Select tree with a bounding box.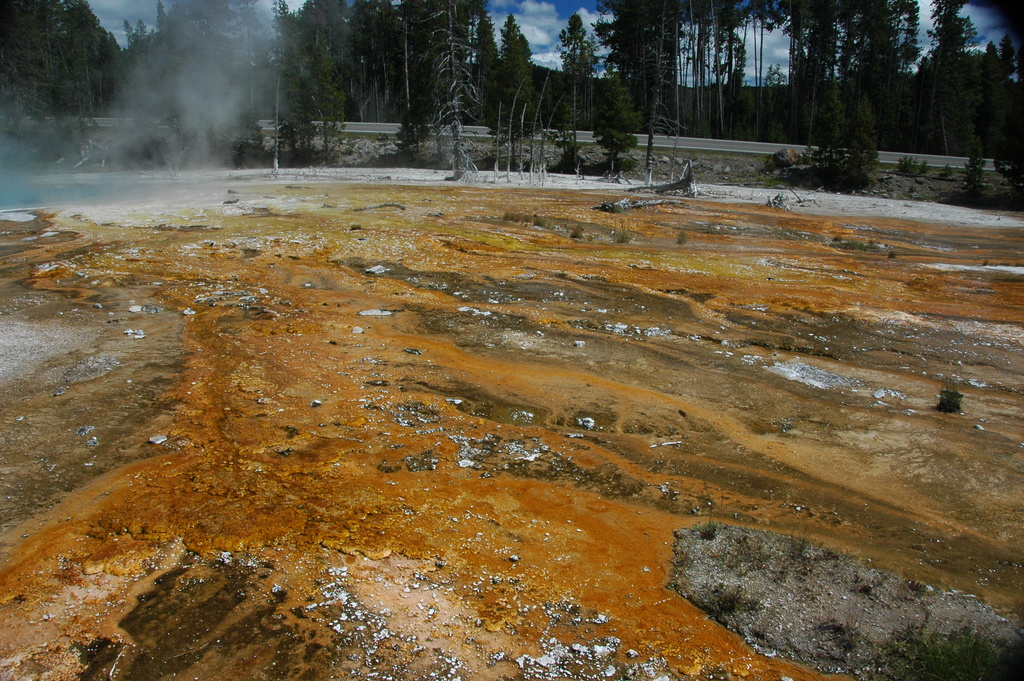
bbox=(291, 0, 353, 176).
